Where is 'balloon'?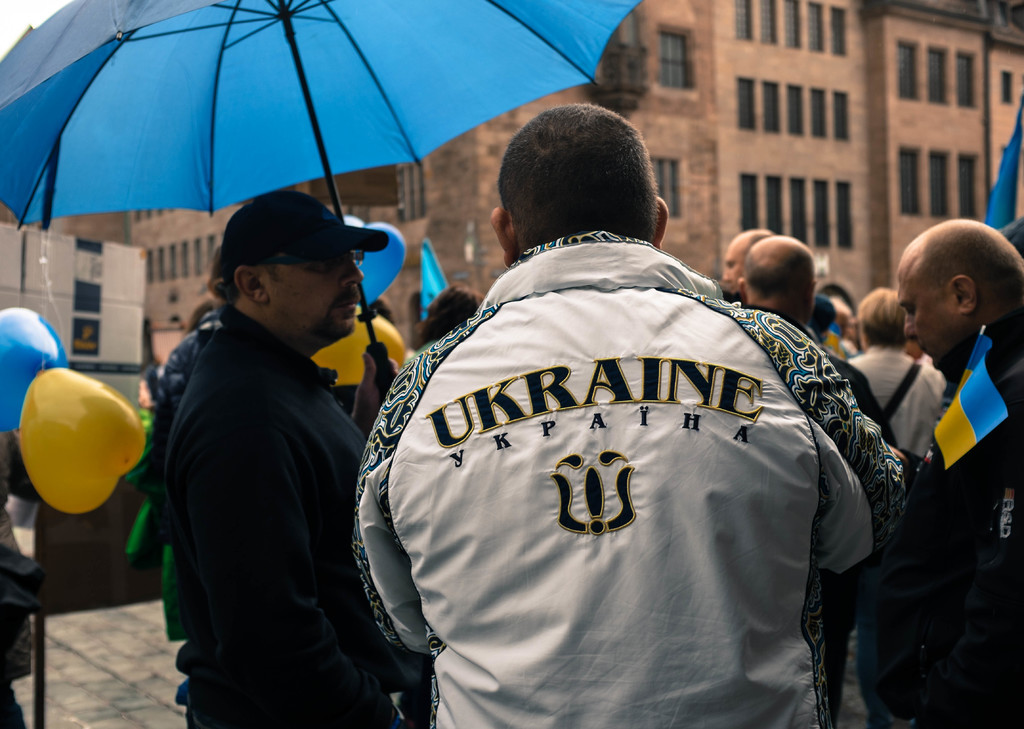
box=[0, 309, 70, 434].
